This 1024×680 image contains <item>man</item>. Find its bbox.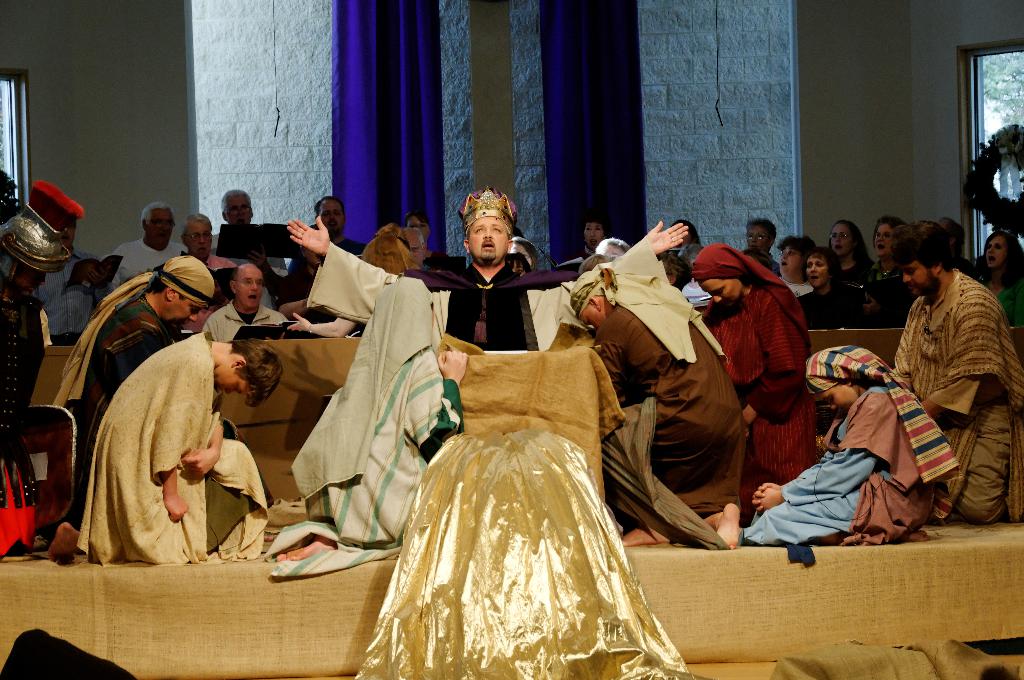
bbox=[33, 220, 118, 346].
